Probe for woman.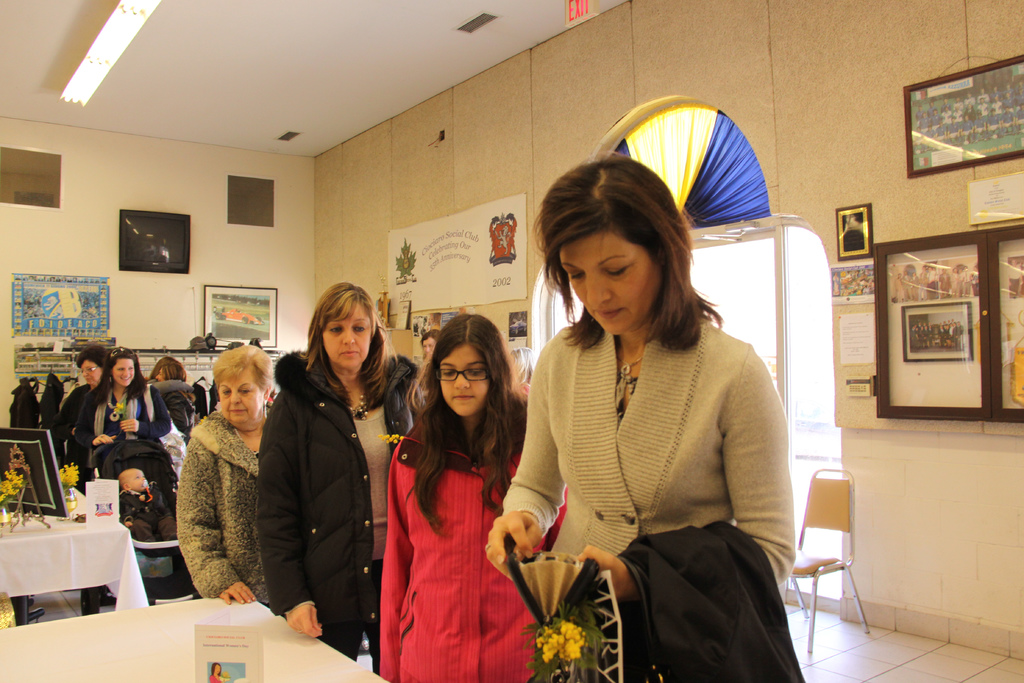
Probe result: [left=70, top=349, right=172, bottom=475].
